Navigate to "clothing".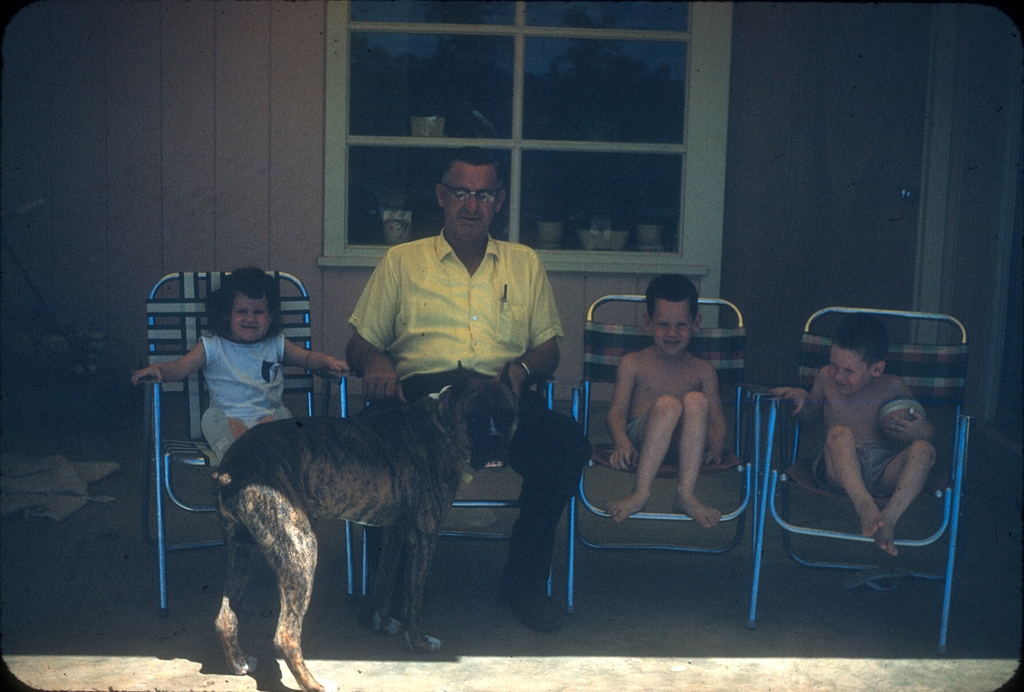
Navigation target: 348, 230, 591, 599.
